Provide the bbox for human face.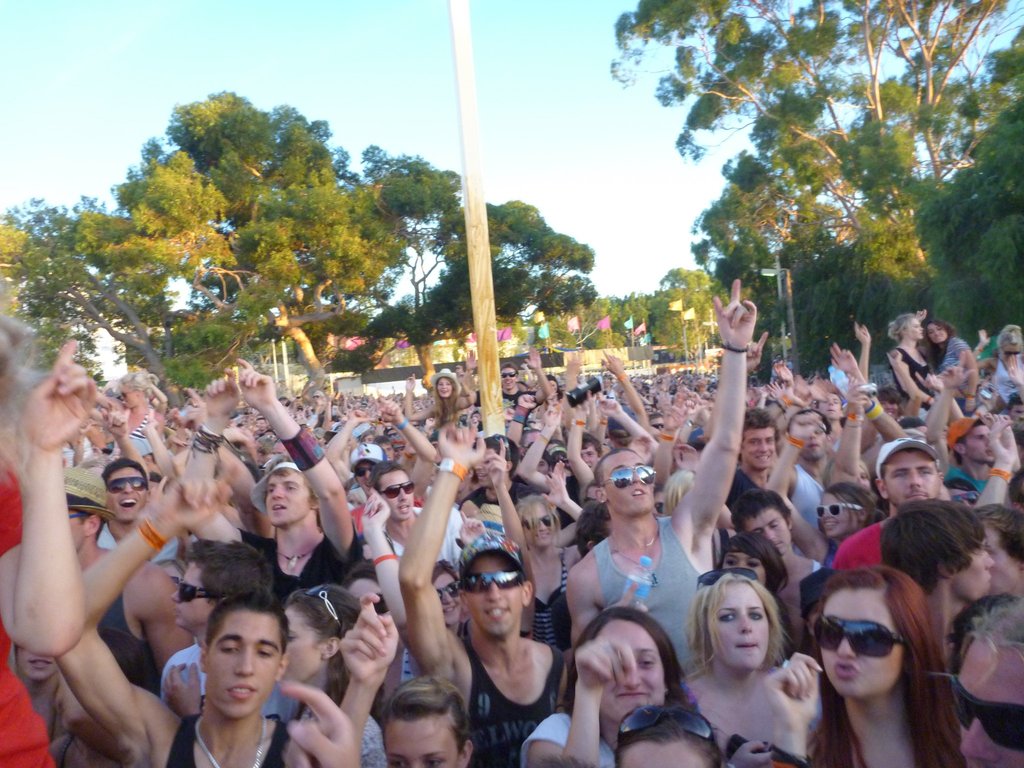
[x1=747, y1=425, x2=776, y2=468].
